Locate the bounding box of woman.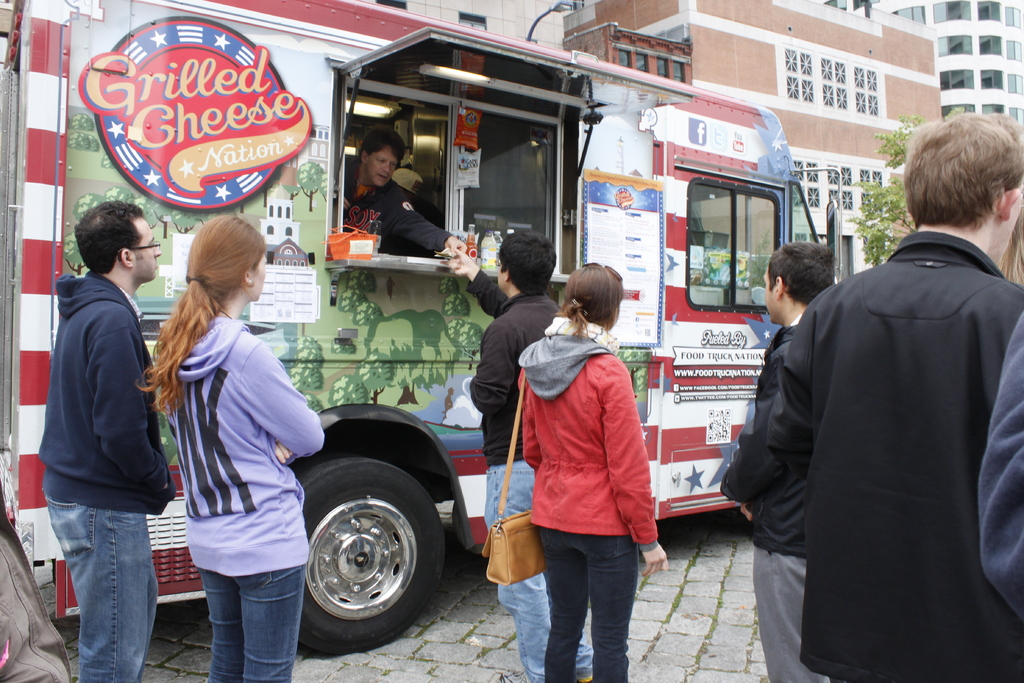
Bounding box: 515 258 669 682.
